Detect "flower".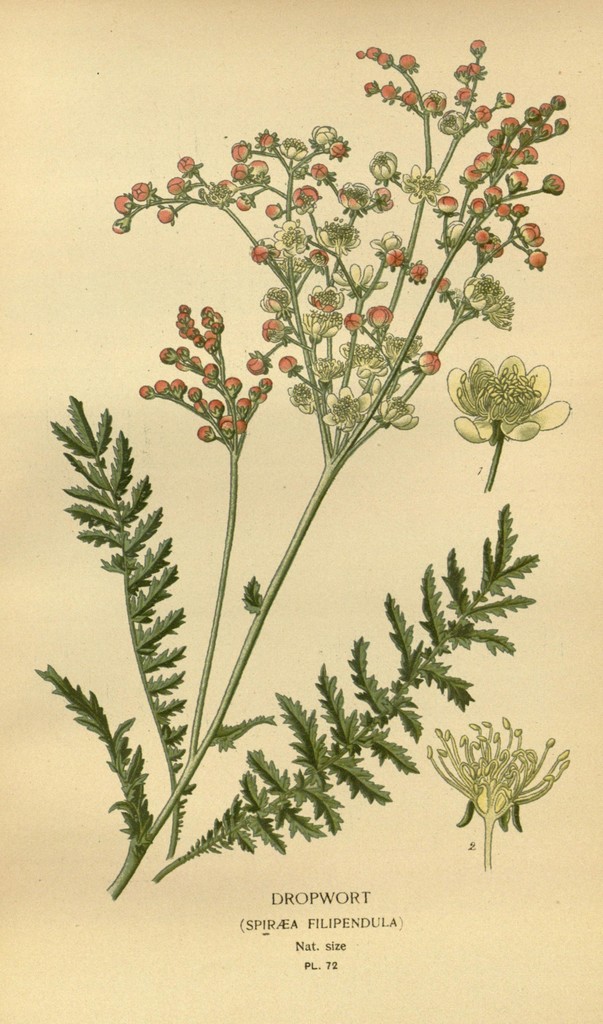
Detected at rect(447, 351, 572, 449).
